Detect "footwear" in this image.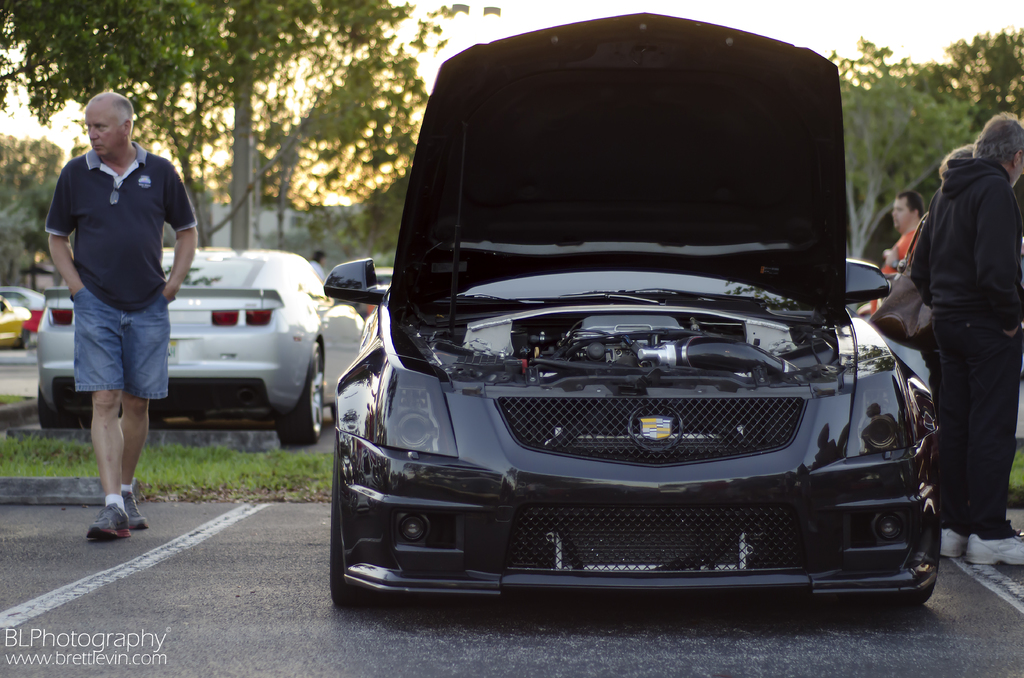
Detection: rect(963, 531, 1023, 567).
